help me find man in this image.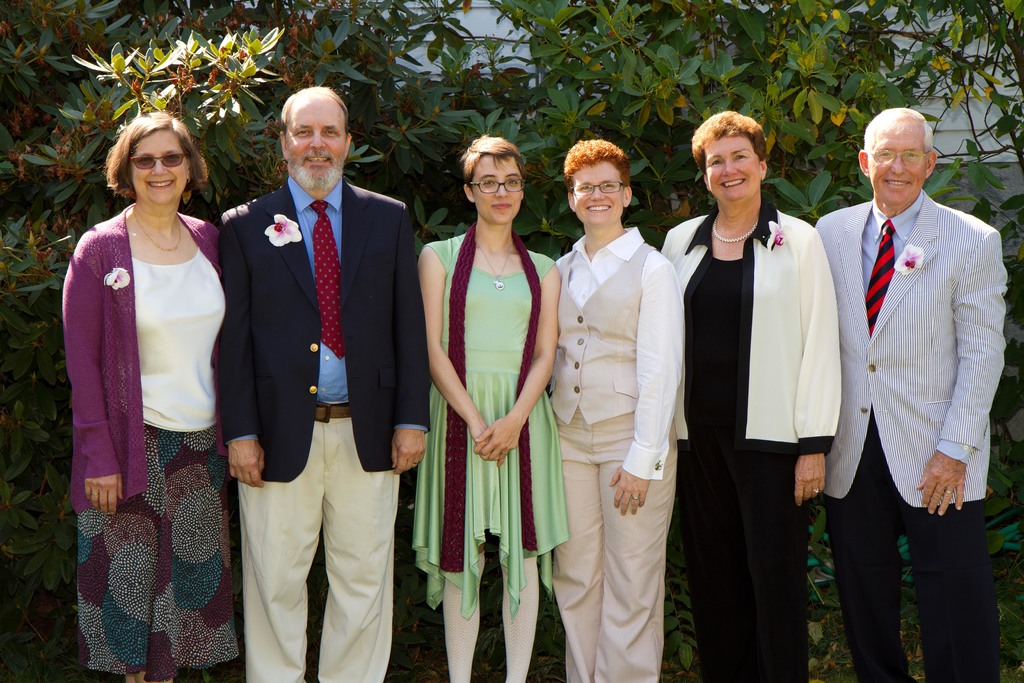
Found it: (left=219, top=83, right=435, bottom=682).
